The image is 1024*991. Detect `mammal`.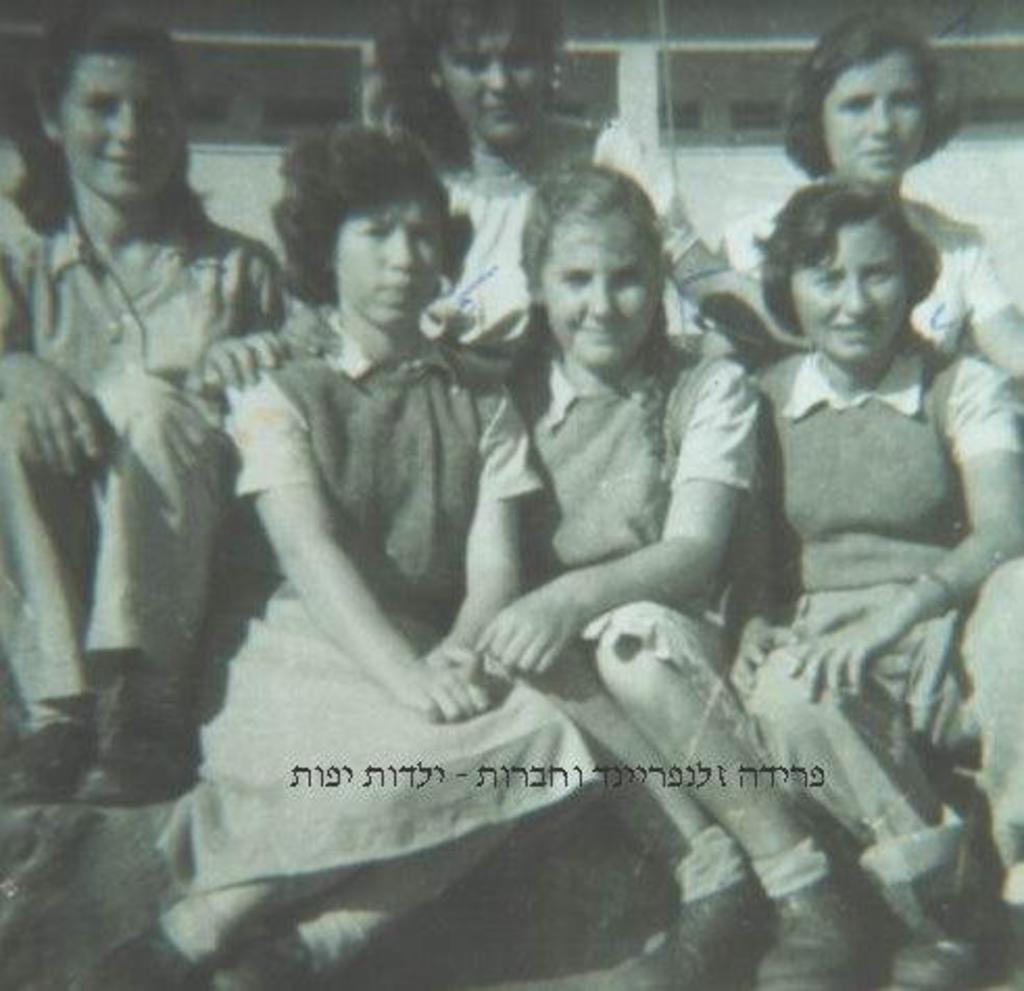
Detection: BBox(492, 163, 857, 989).
